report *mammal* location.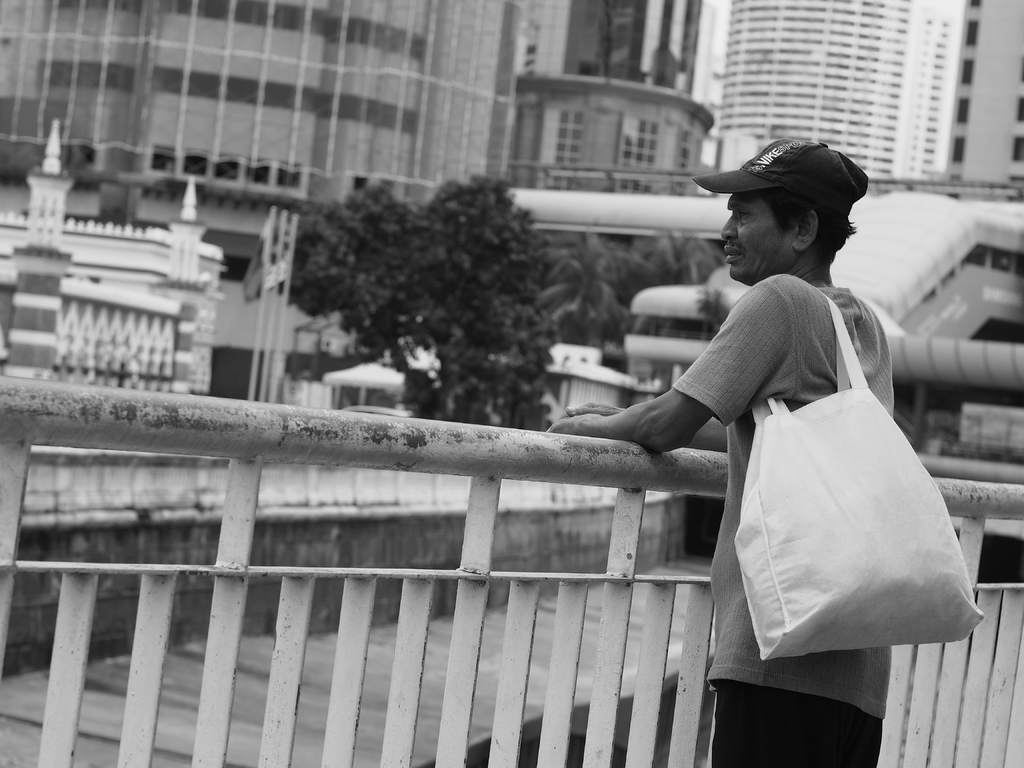
Report: x1=545 y1=129 x2=895 y2=767.
